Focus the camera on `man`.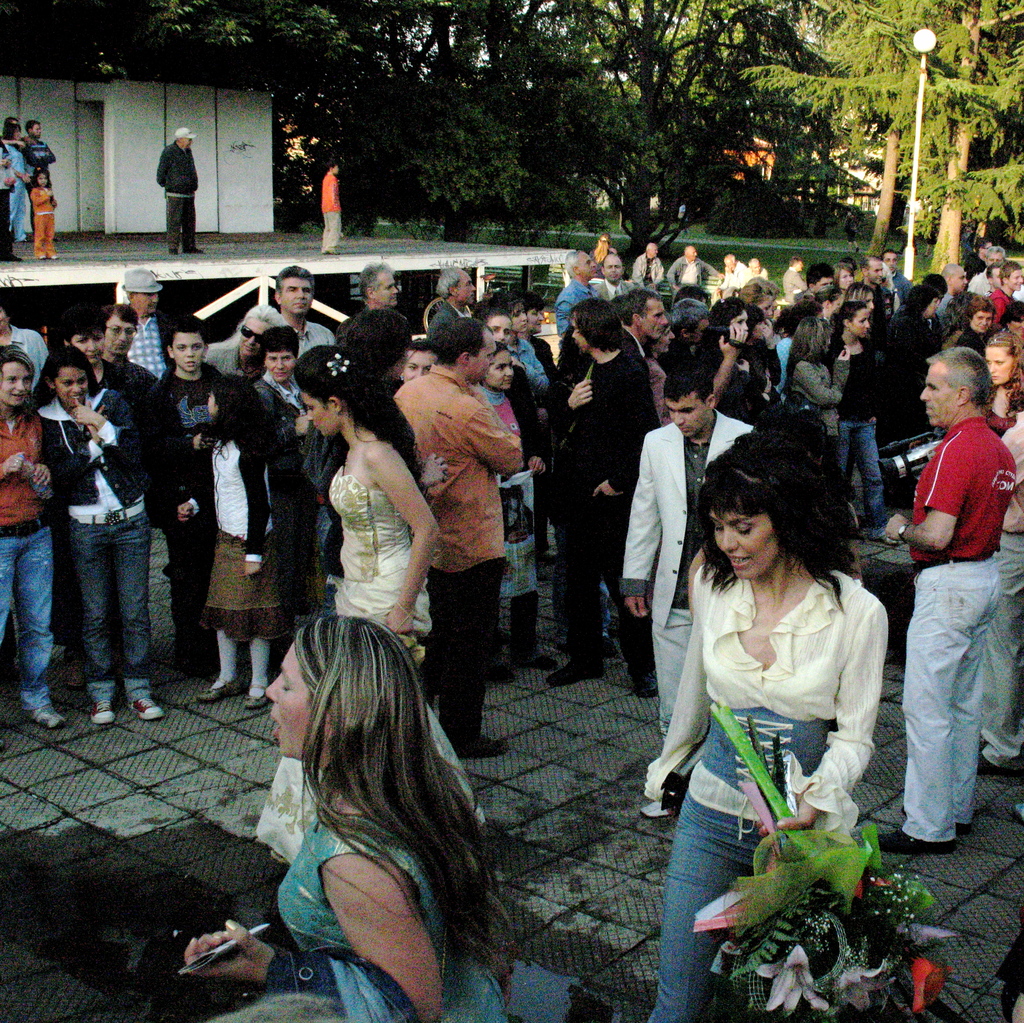
Focus region: left=933, top=266, right=975, bottom=329.
